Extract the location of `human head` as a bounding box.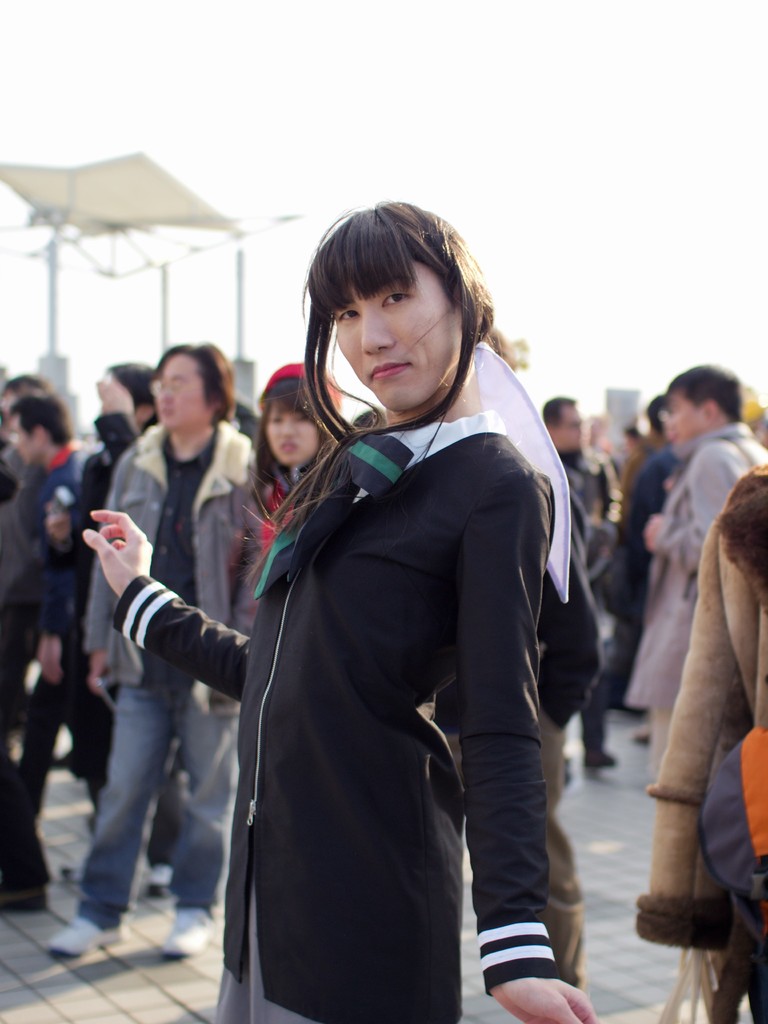
<box>671,362,739,442</box>.
